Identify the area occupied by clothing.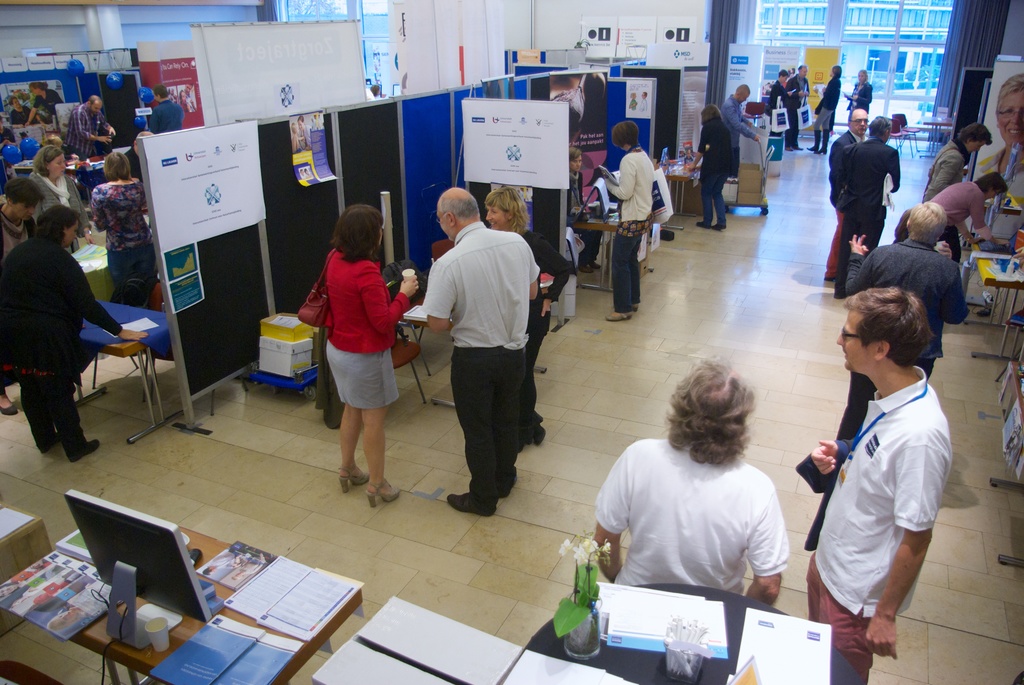
Area: [488,224,572,436].
